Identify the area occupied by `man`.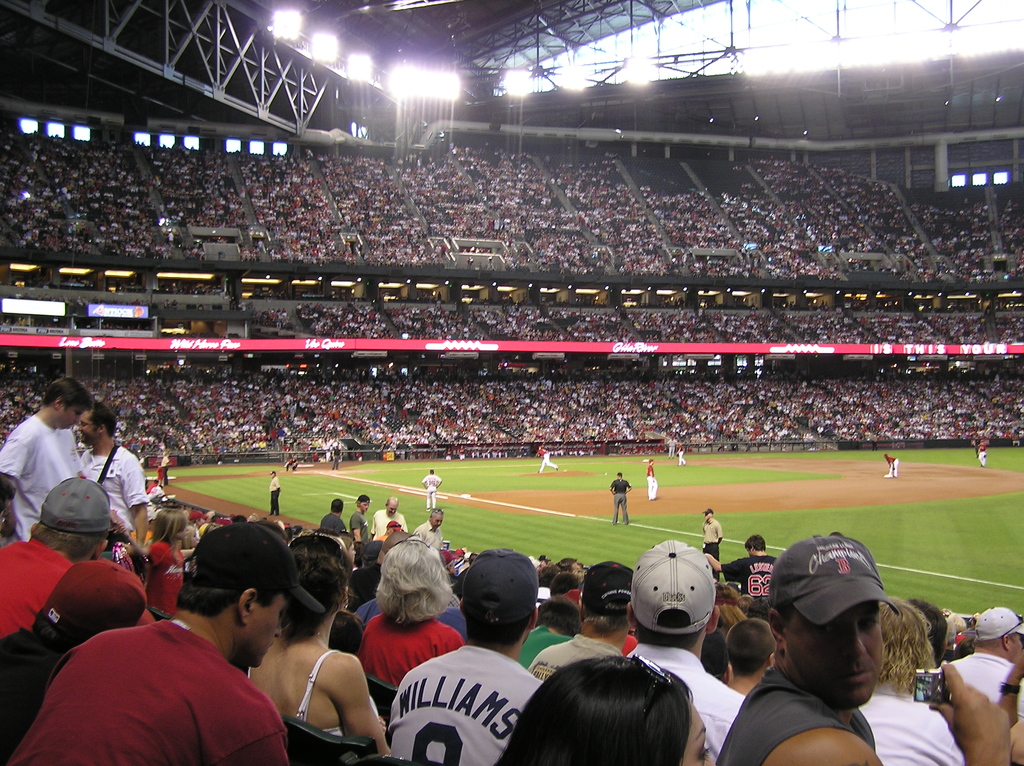
Area: 0 376 84 543.
